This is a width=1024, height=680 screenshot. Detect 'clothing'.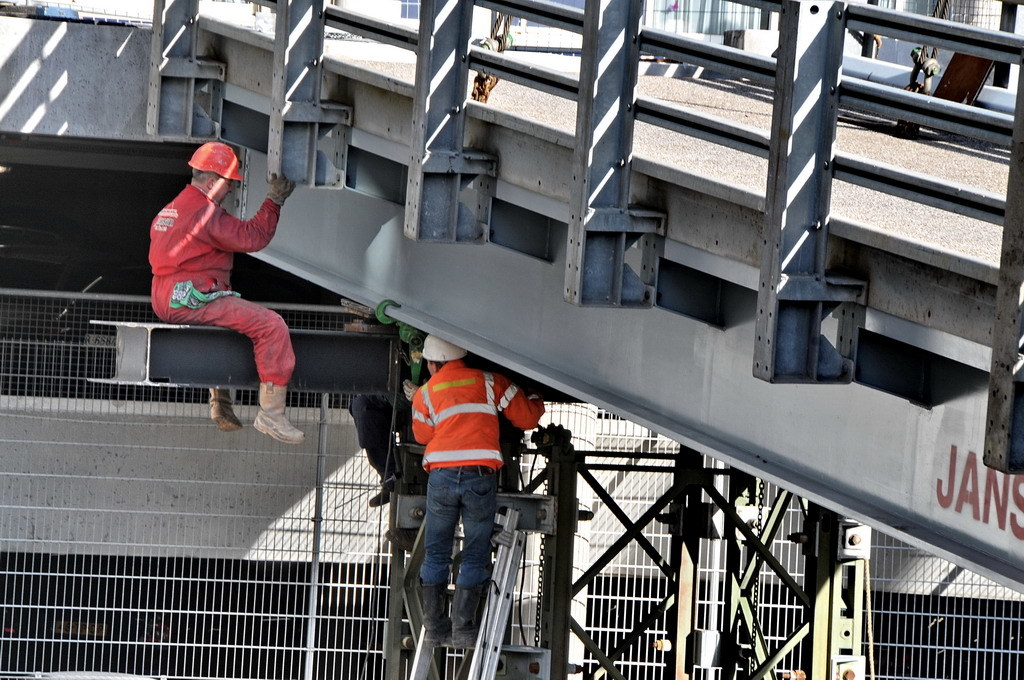
x1=410, y1=360, x2=542, y2=469.
